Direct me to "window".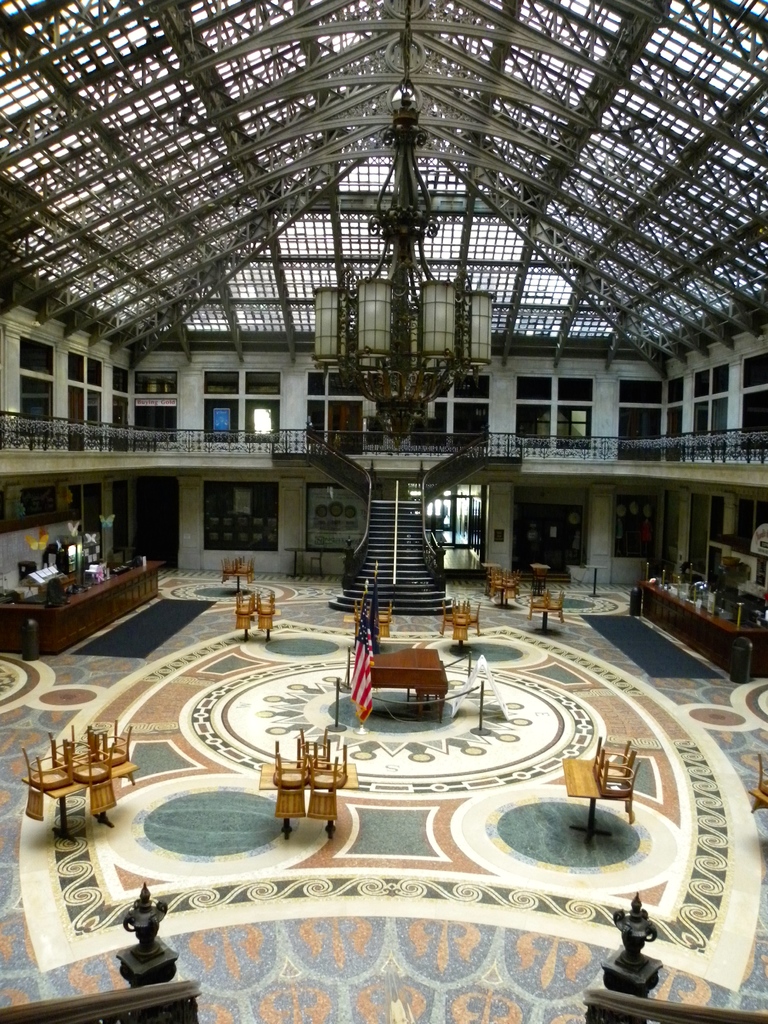
Direction: bbox=(307, 401, 326, 443).
